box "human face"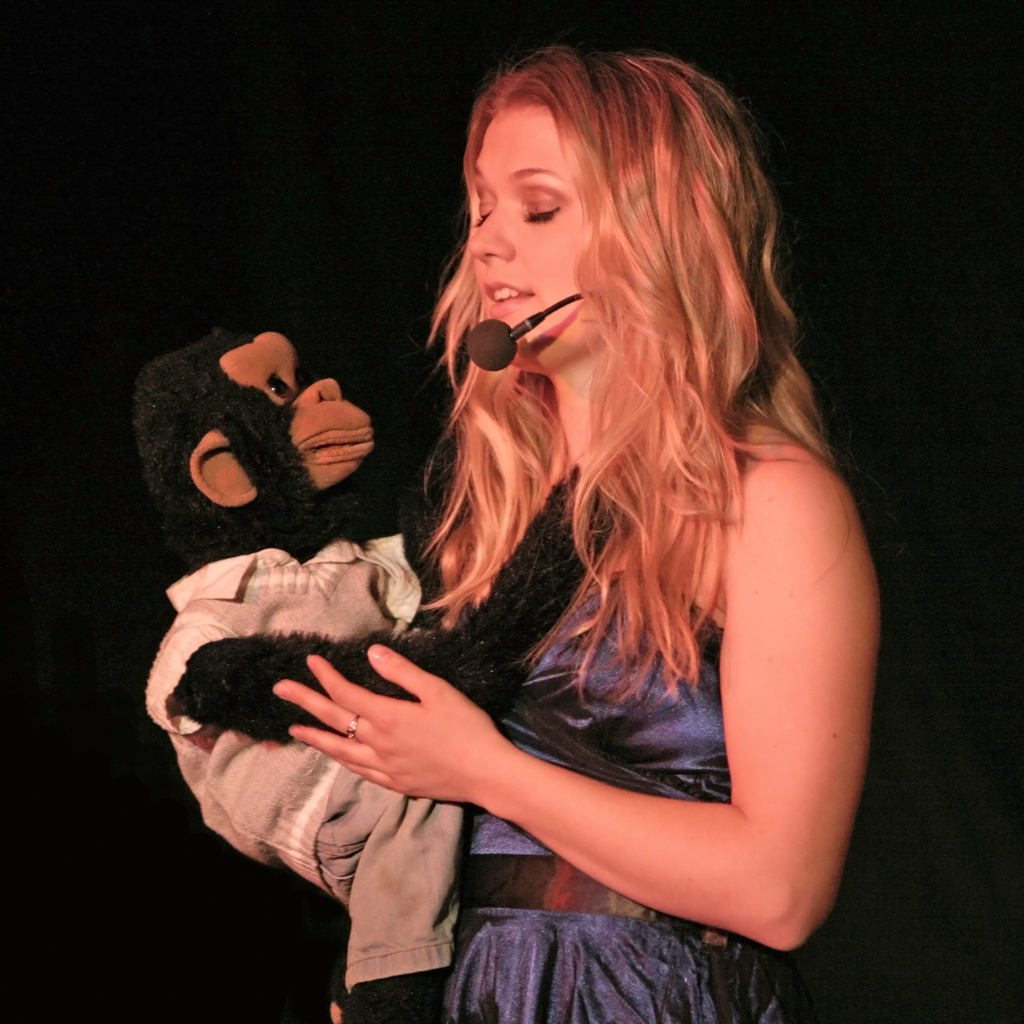
{"left": 462, "top": 95, "right": 612, "bottom": 375}
